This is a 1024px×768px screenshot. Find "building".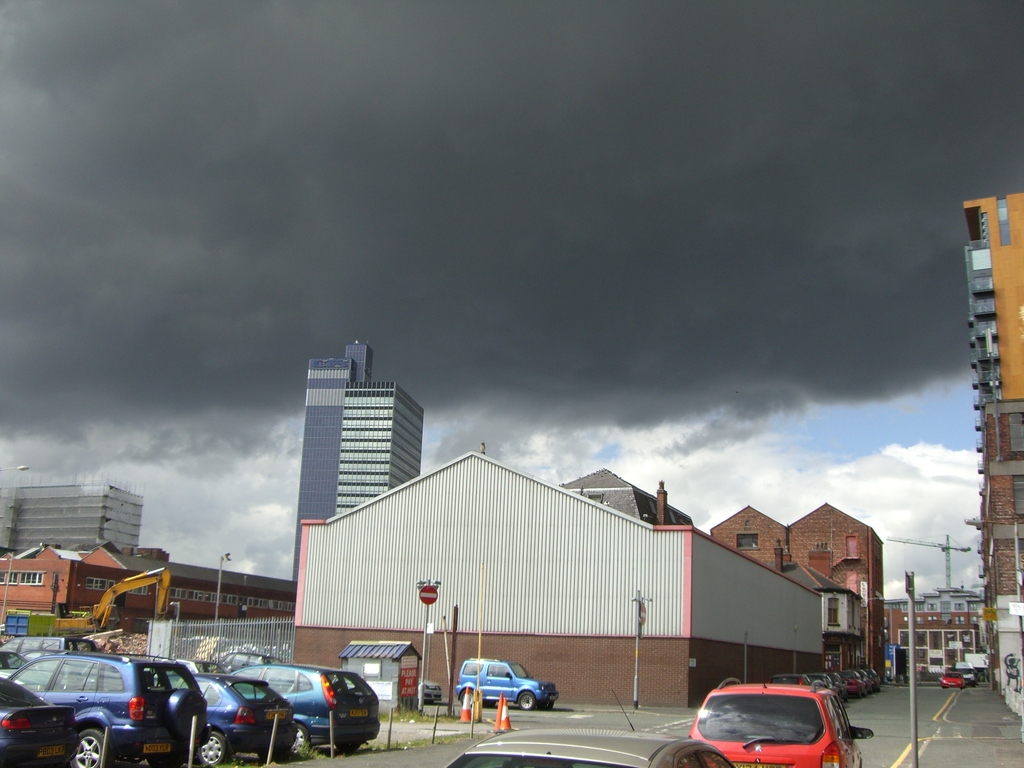
Bounding box: <box>293,340,424,581</box>.
